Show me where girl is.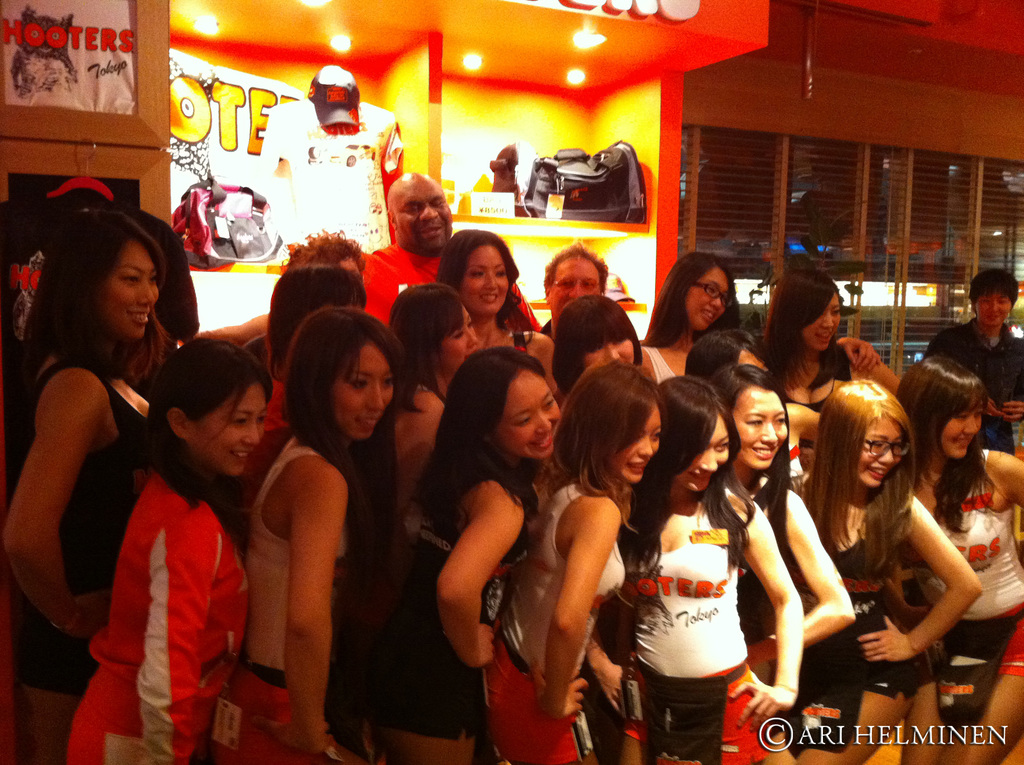
girl is at <box>368,346,557,764</box>.
